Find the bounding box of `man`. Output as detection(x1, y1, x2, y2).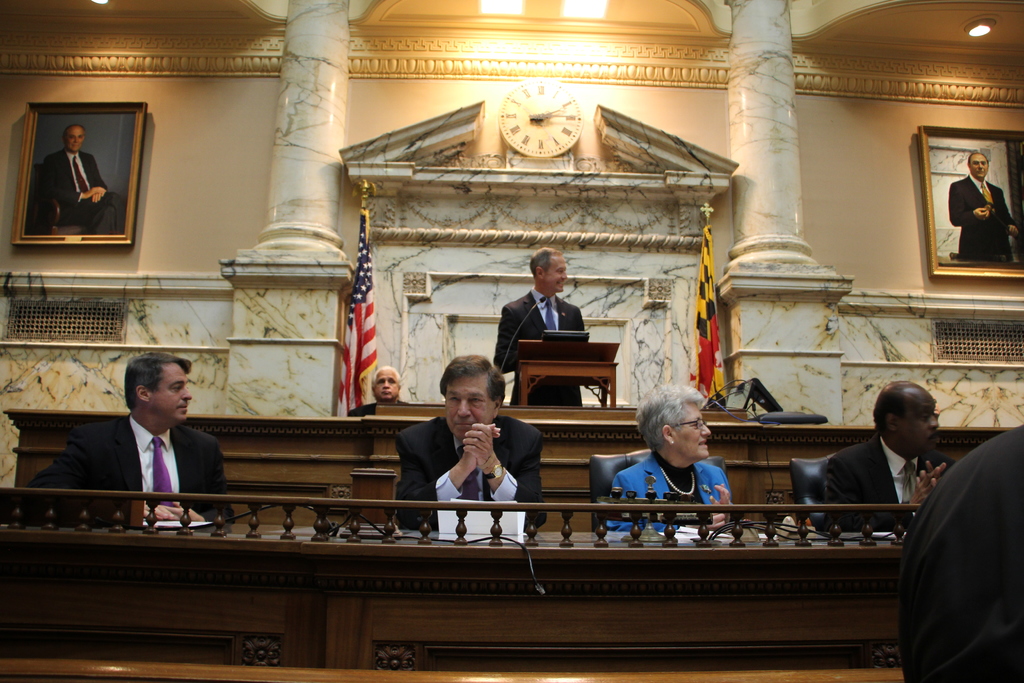
detection(396, 353, 542, 533).
